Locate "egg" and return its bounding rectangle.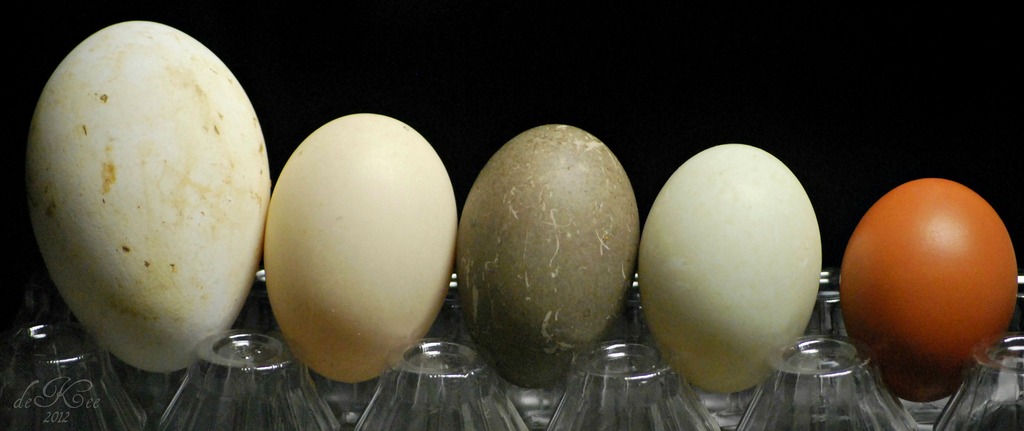
[x1=454, y1=121, x2=637, y2=393].
